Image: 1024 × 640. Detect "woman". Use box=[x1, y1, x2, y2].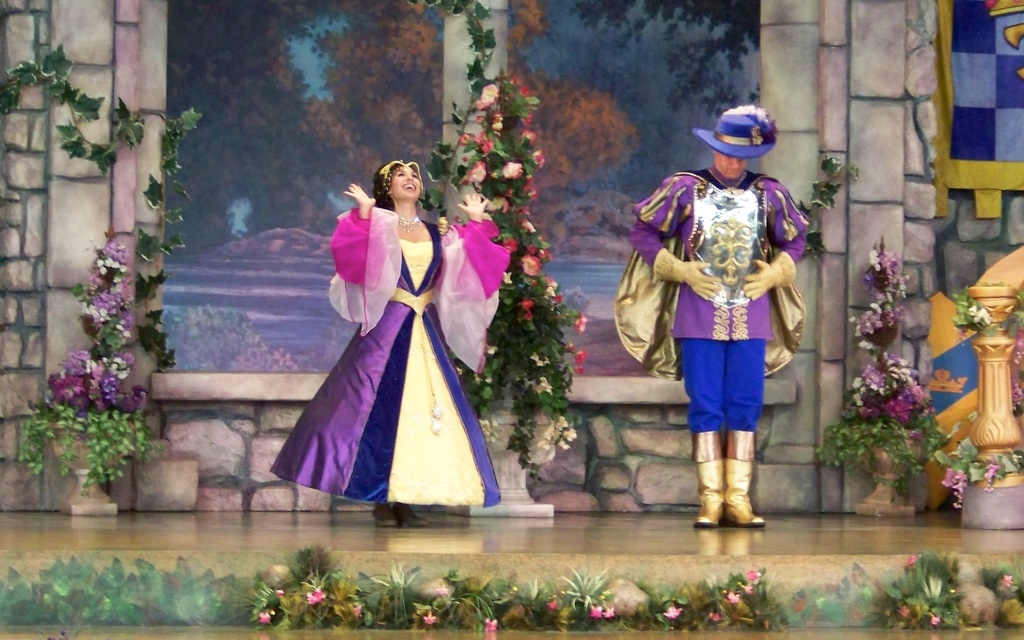
box=[289, 148, 493, 518].
